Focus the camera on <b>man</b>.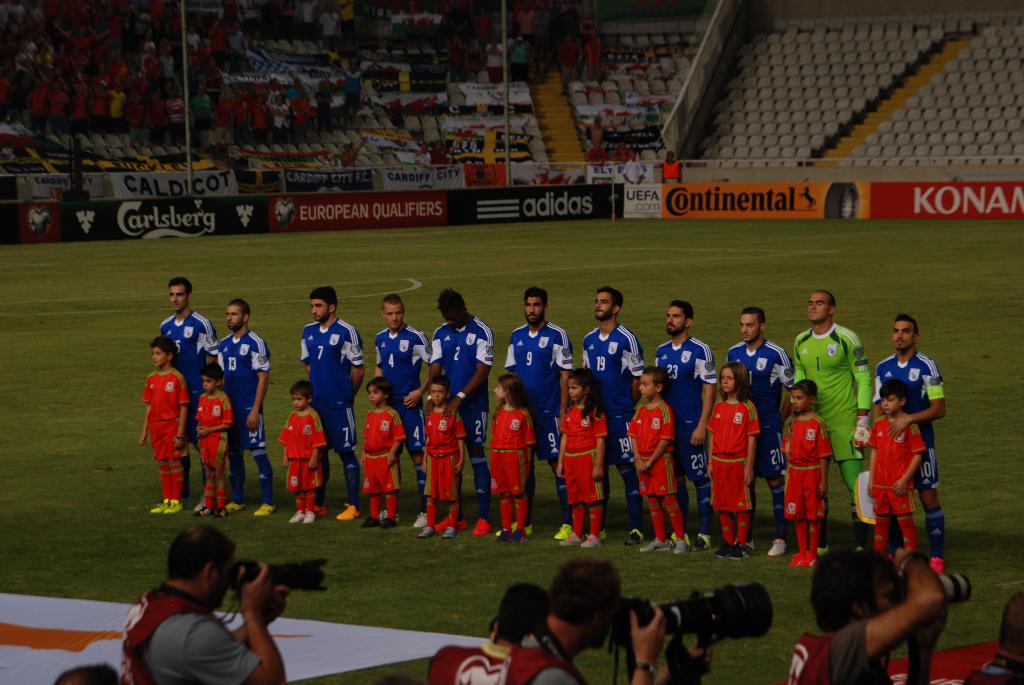
Focus region: [505, 563, 715, 684].
